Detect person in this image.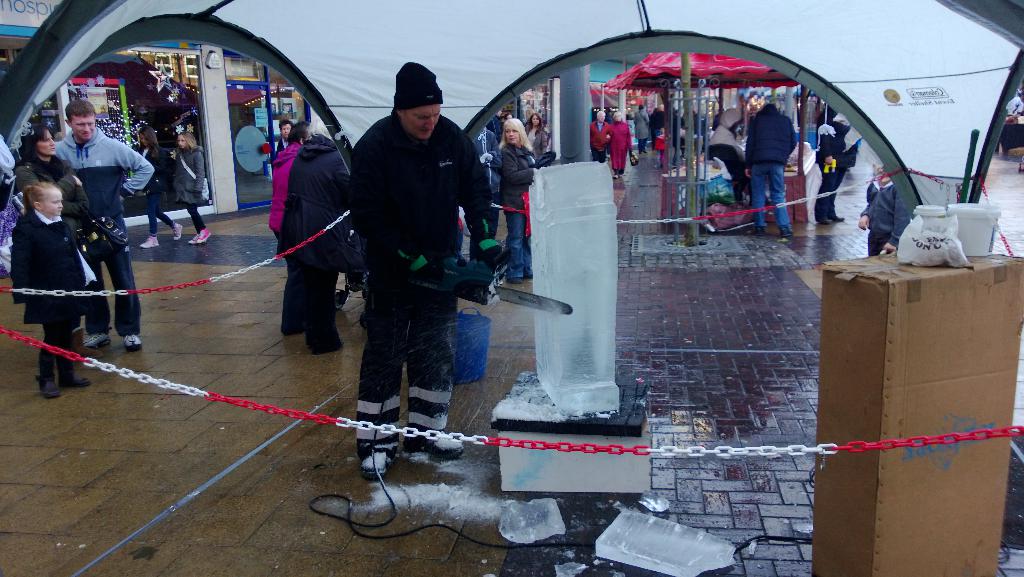
Detection: rect(273, 116, 297, 161).
